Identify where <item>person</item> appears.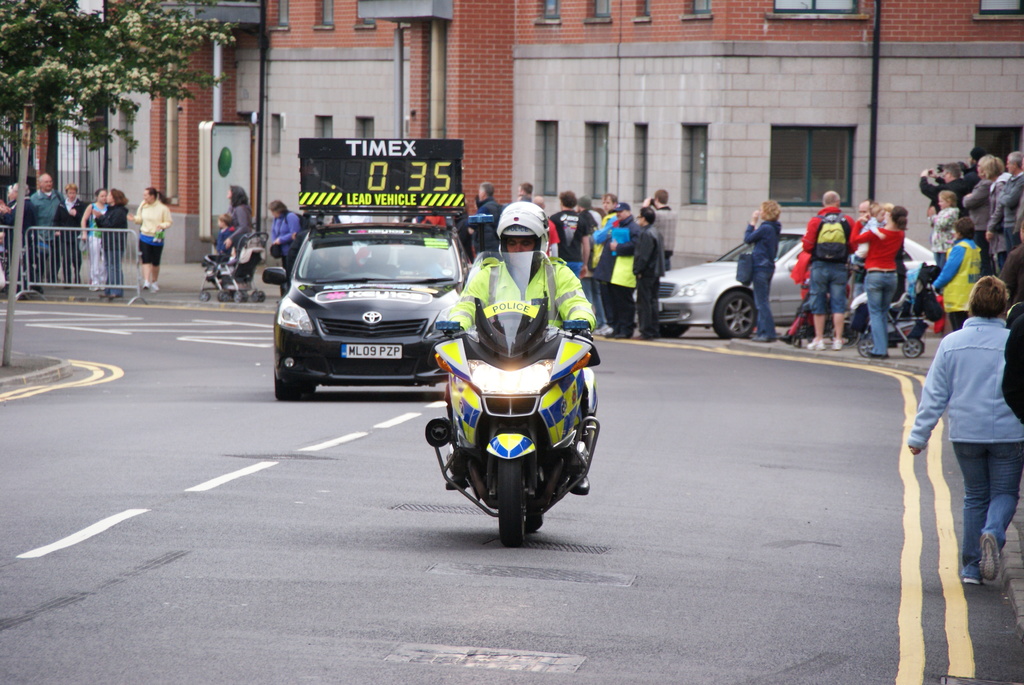
Appears at region(907, 258, 1016, 675).
